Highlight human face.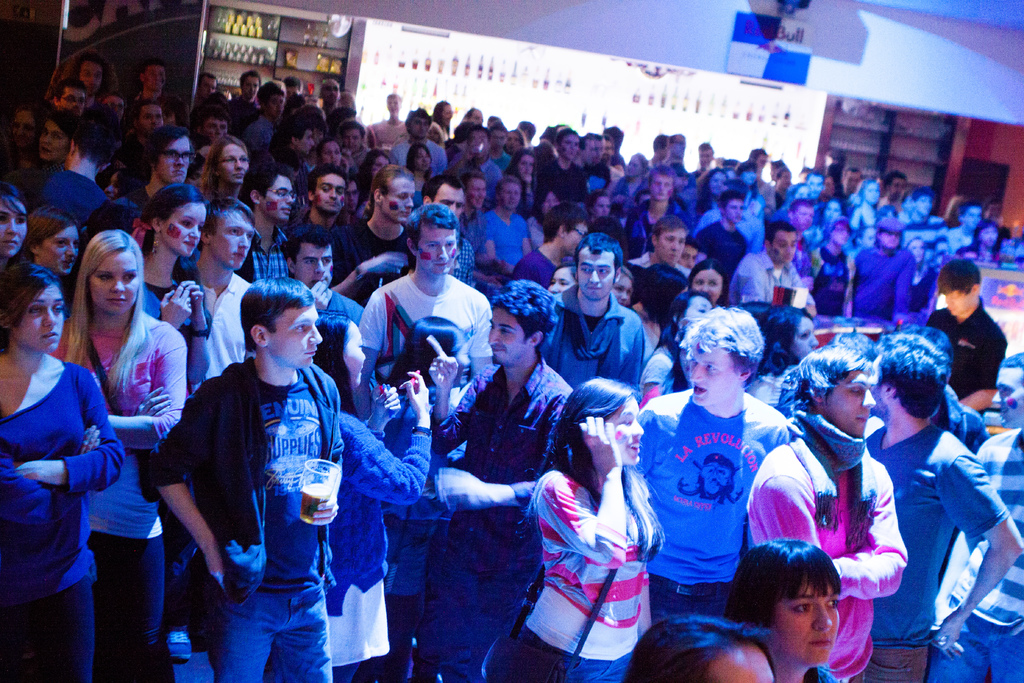
Highlighted region: (881,231,900,246).
